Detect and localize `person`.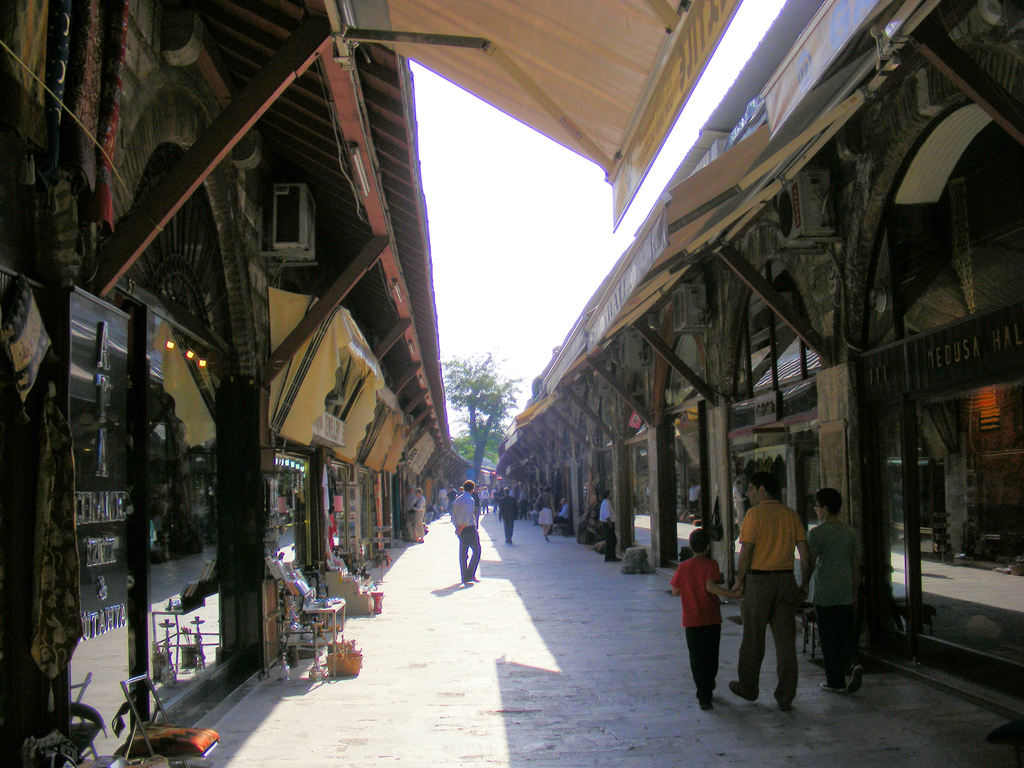
Localized at {"left": 729, "top": 470, "right": 810, "bottom": 712}.
